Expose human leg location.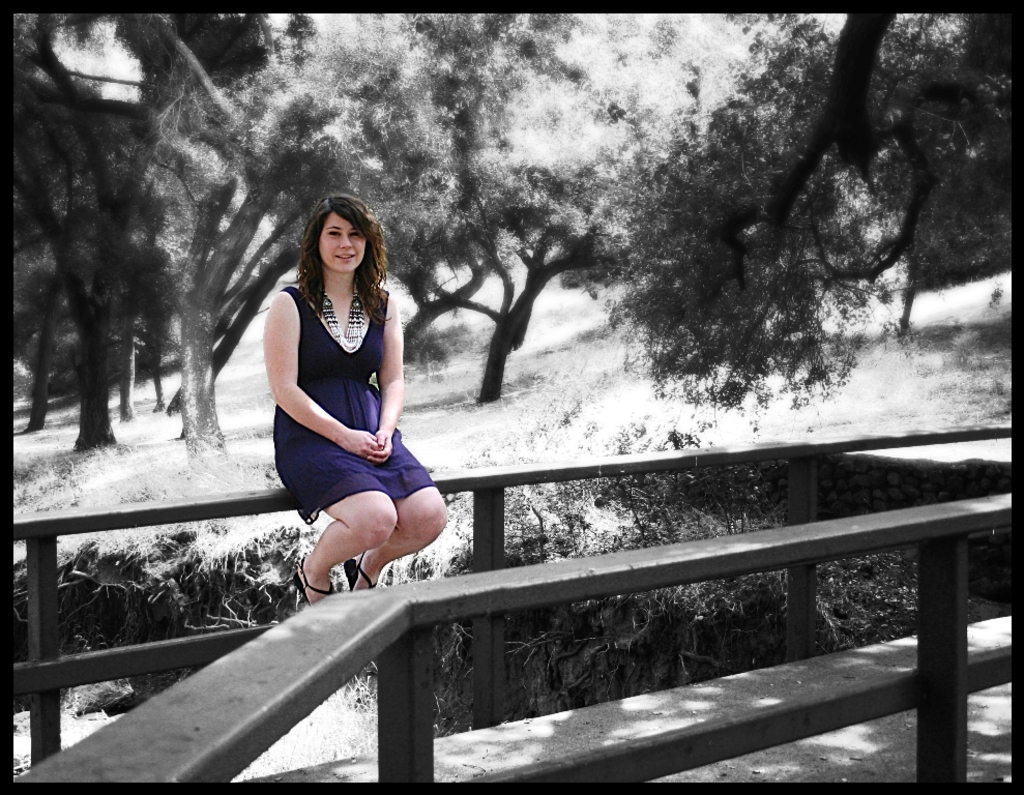
Exposed at bbox=[351, 421, 443, 590].
